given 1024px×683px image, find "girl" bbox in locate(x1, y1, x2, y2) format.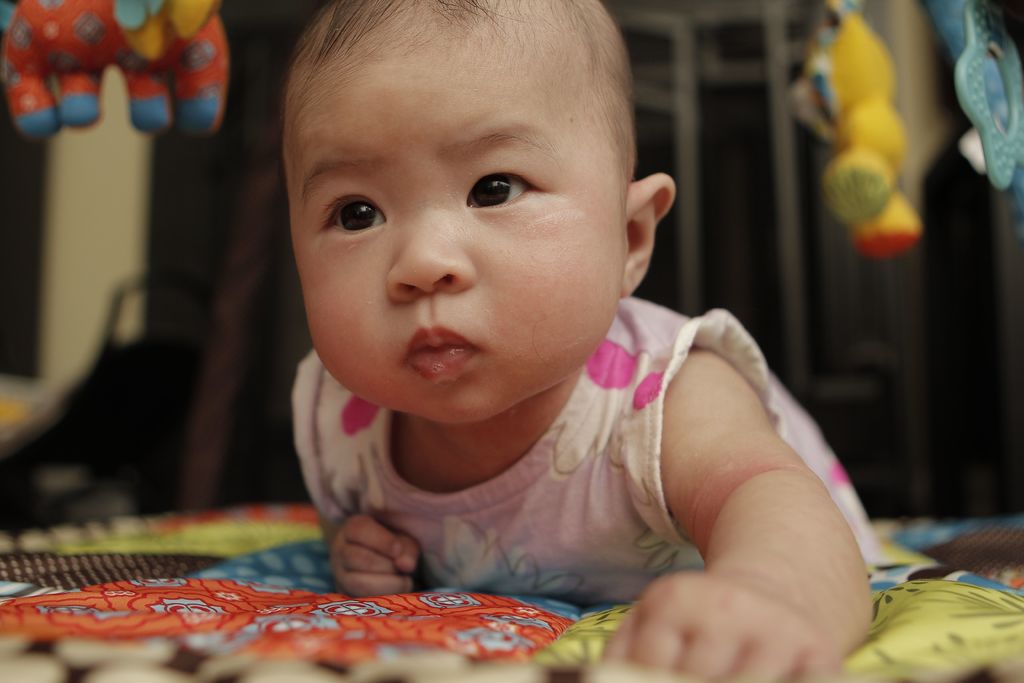
locate(283, 0, 871, 679).
